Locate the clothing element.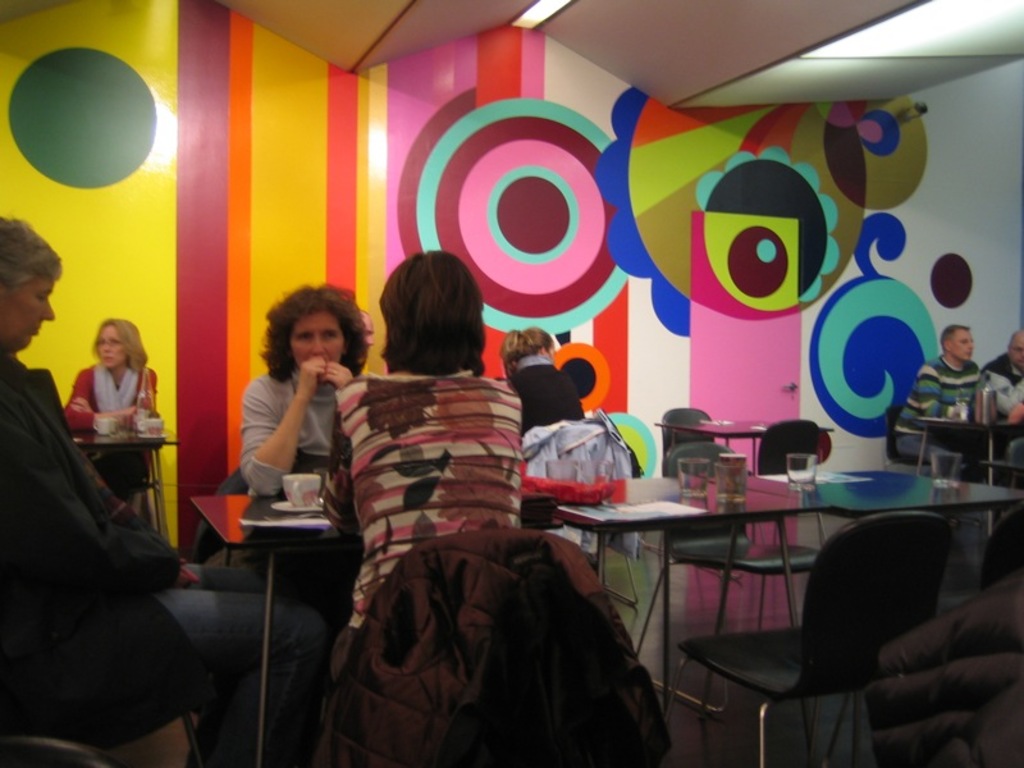
Element bbox: (x1=73, y1=357, x2=161, y2=509).
